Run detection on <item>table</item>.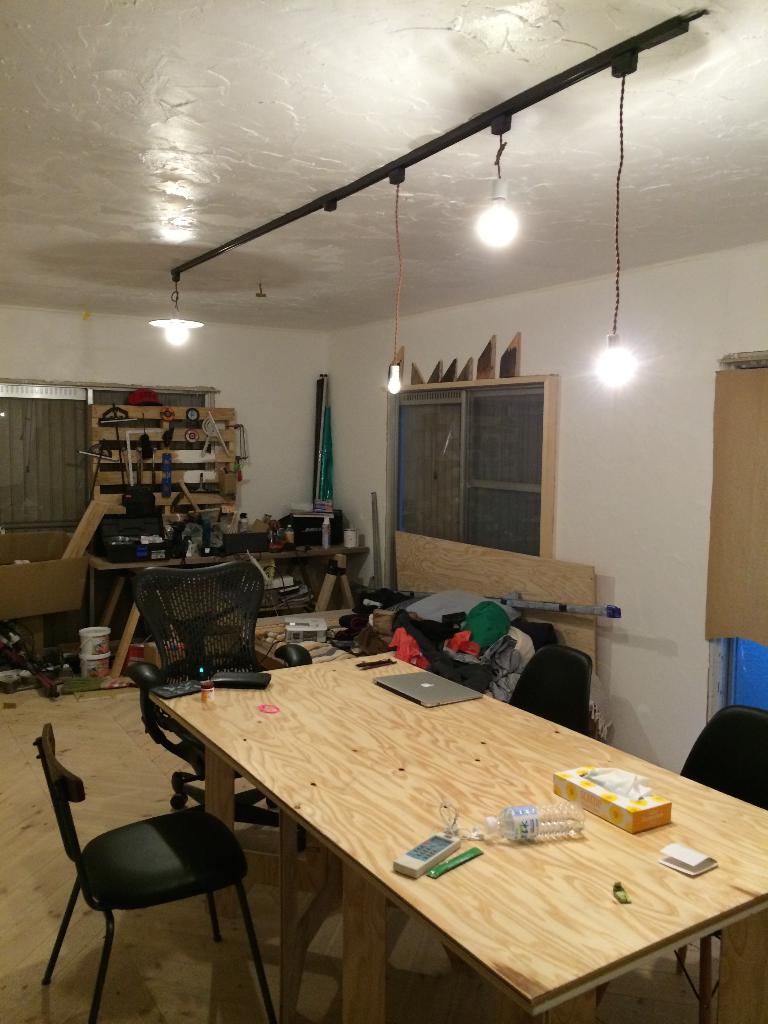
Result: BBox(119, 629, 767, 1023).
